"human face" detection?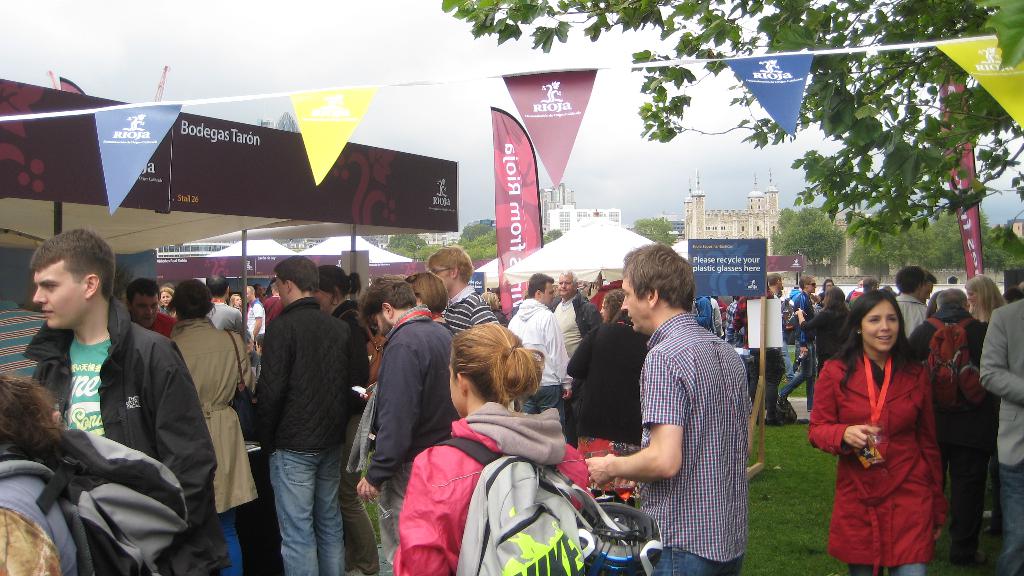
133, 293, 161, 330
